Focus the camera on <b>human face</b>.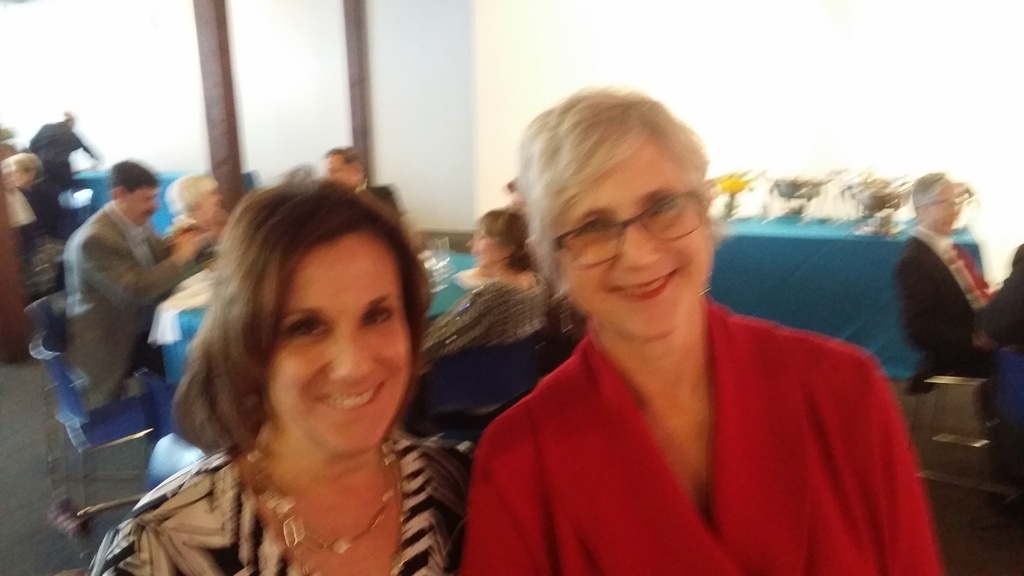
Focus region: 124, 184, 157, 227.
